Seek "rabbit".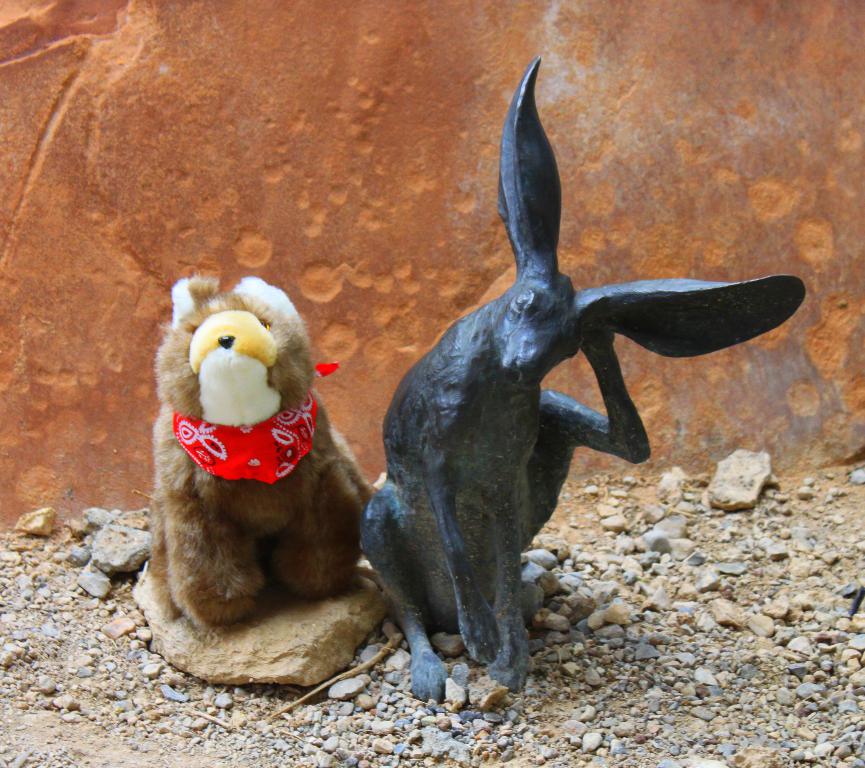
left=357, top=56, right=807, bottom=707.
